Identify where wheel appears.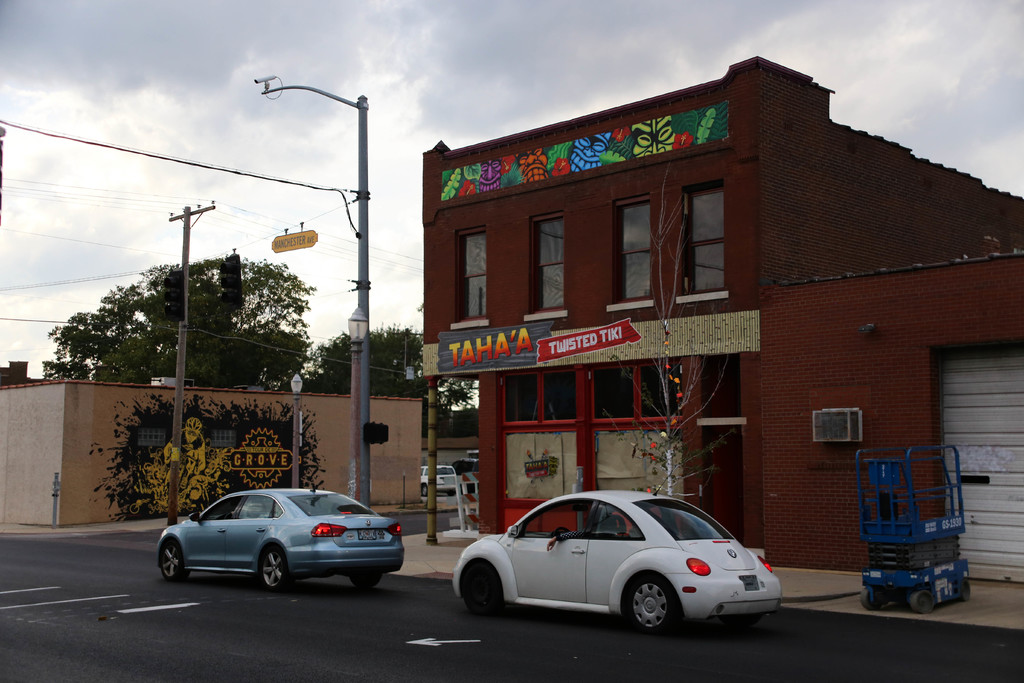
Appears at x1=619 y1=575 x2=685 y2=631.
